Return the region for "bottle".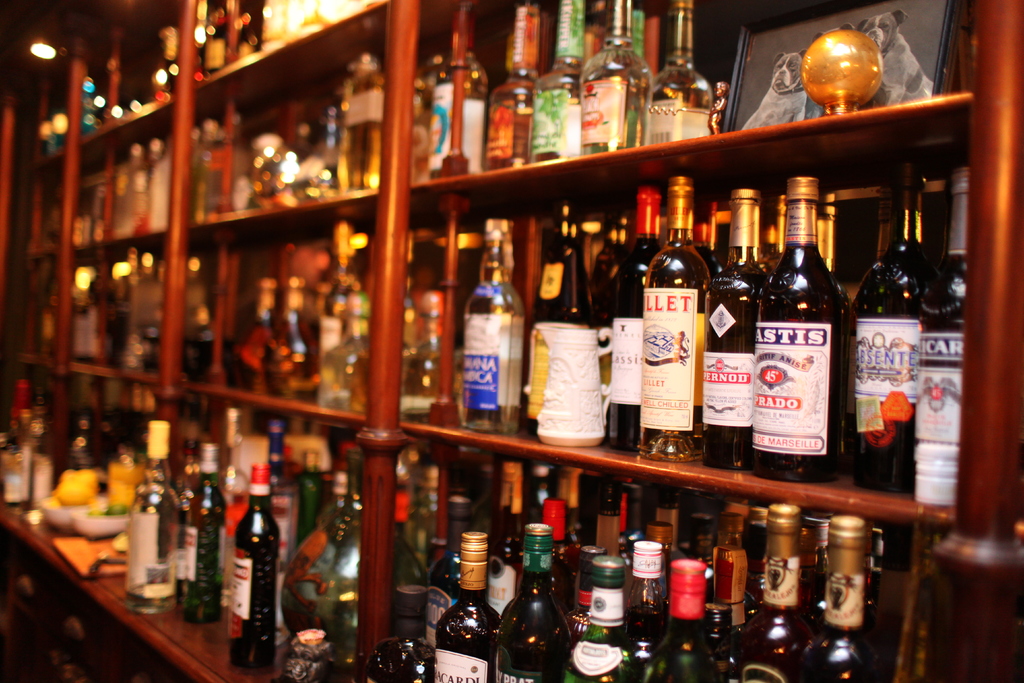
bbox(855, 186, 934, 498).
